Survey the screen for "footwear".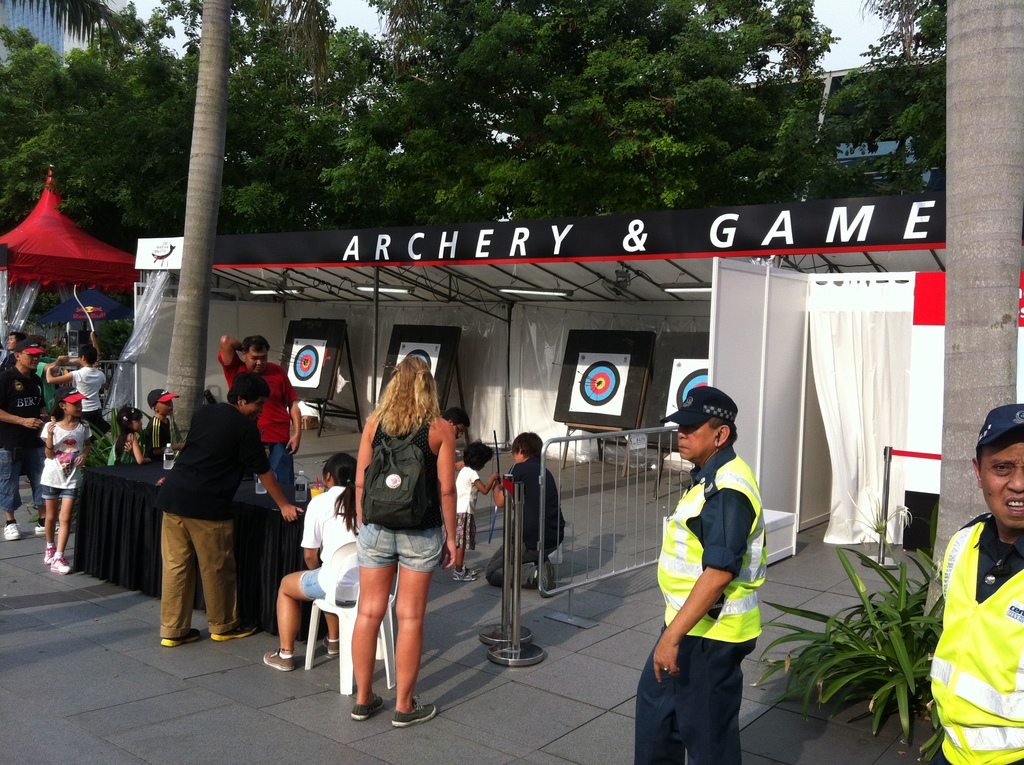
Survey found: bbox=[160, 627, 200, 648].
